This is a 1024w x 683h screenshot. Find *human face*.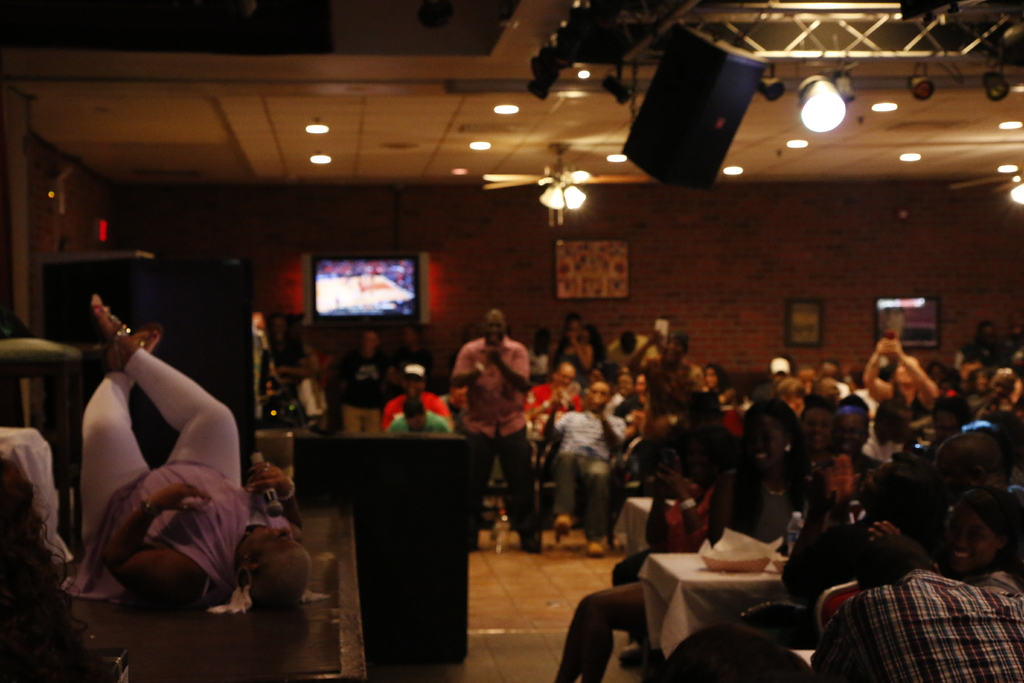
Bounding box: bbox(802, 406, 831, 454).
